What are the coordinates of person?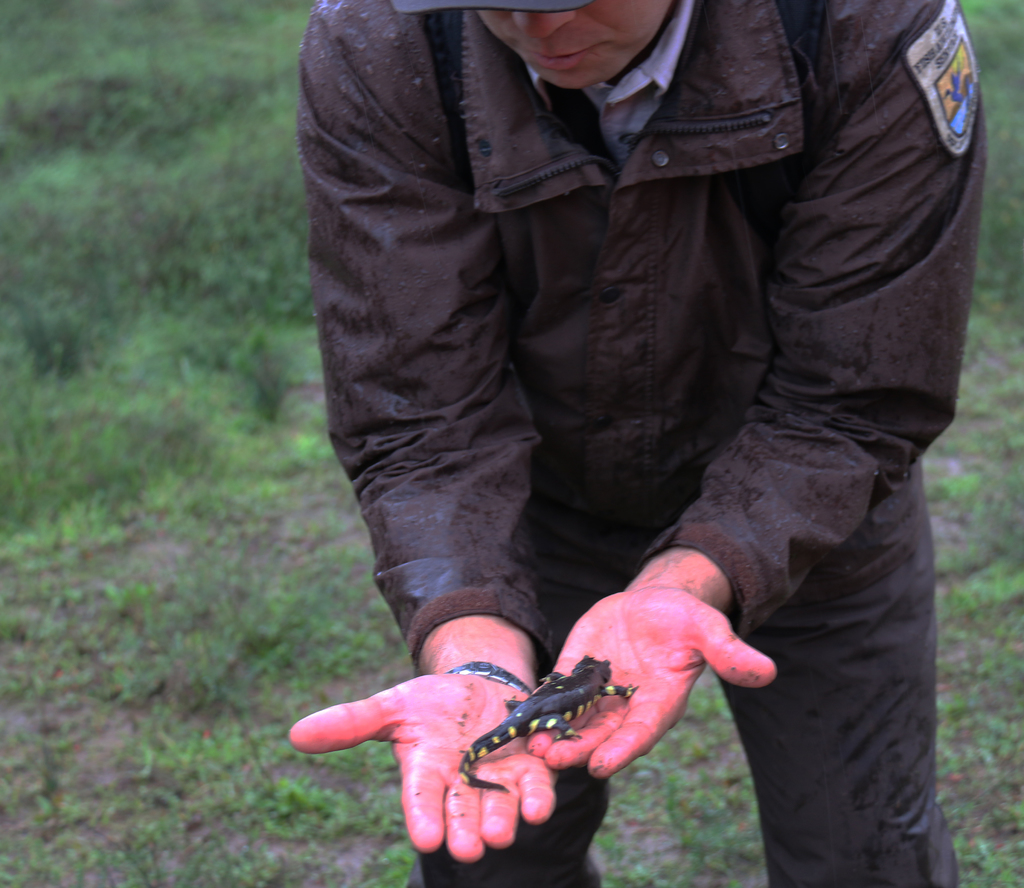
locate(289, 0, 988, 887).
